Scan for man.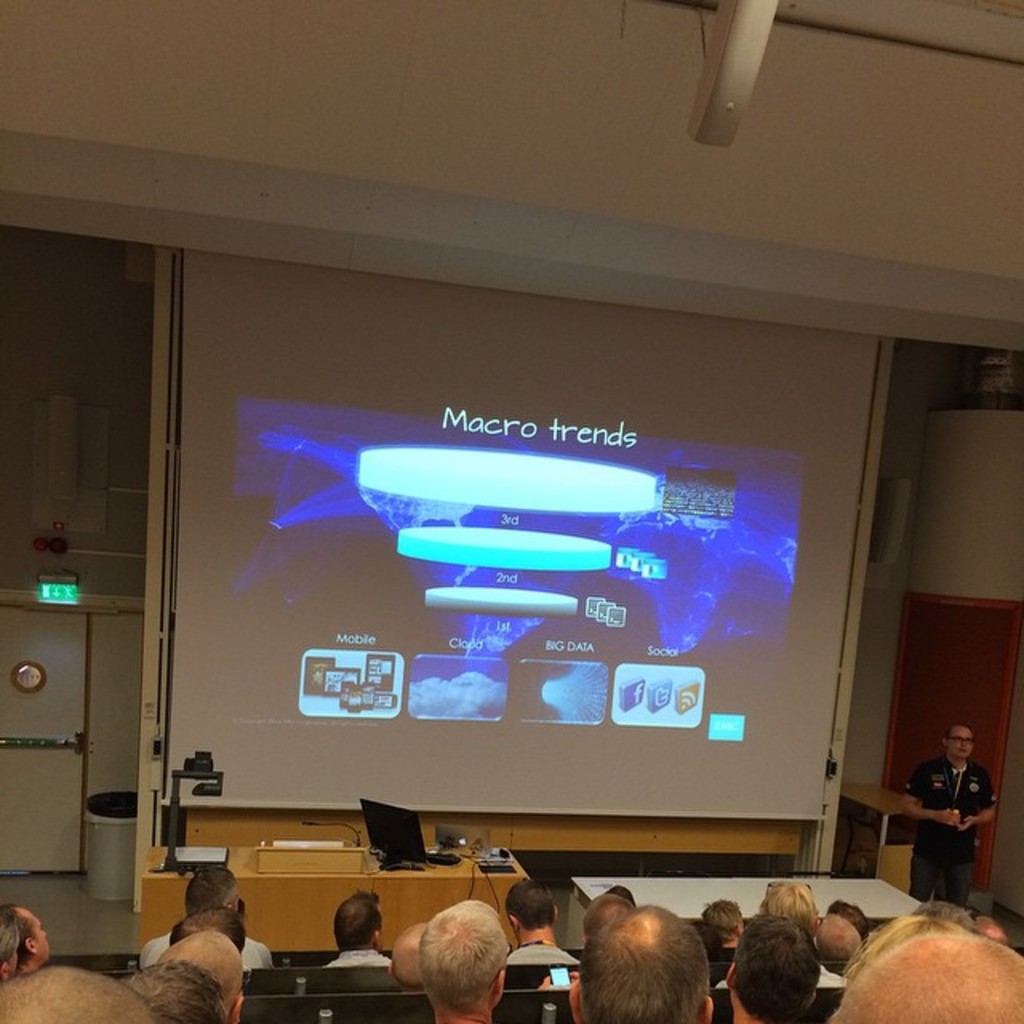
Scan result: BBox(725, 917, 819, 1022).
